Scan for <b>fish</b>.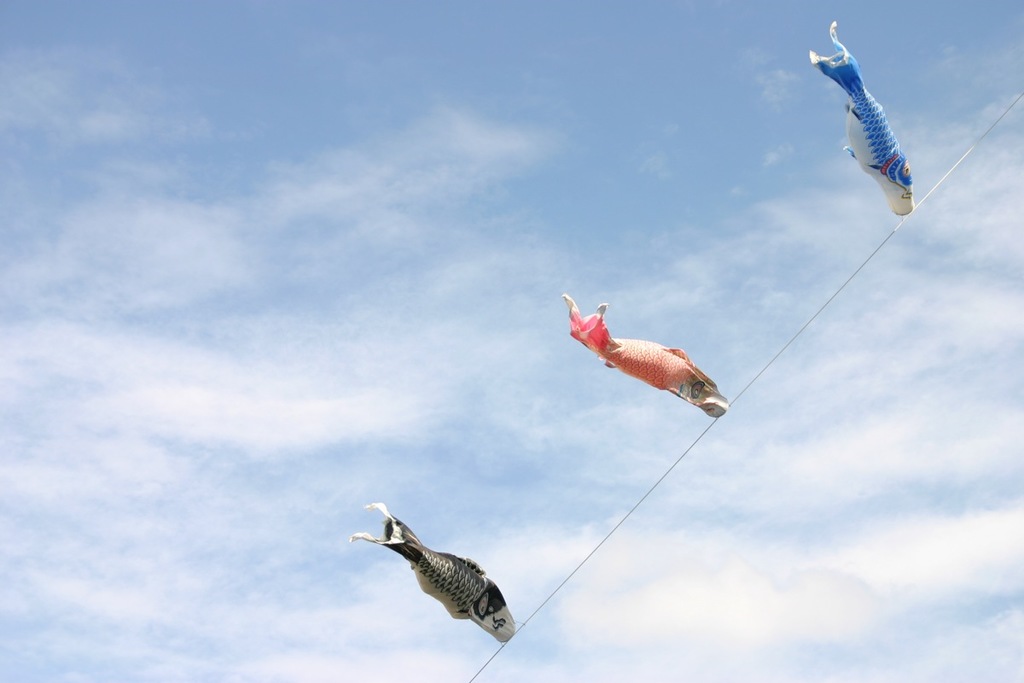
Scan result: (x1=560, y1=302, x2=736, y2=428).
